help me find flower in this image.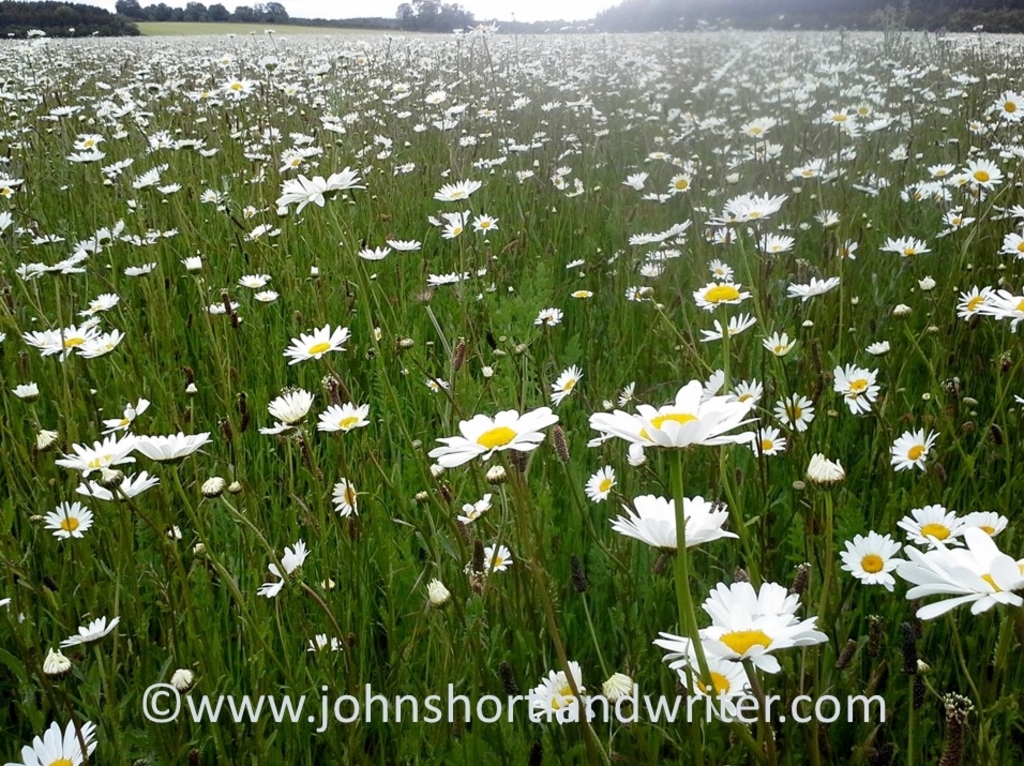
Found it: {"x1": 666, "y1": 168, "x2": 695, "y2": 197}.
